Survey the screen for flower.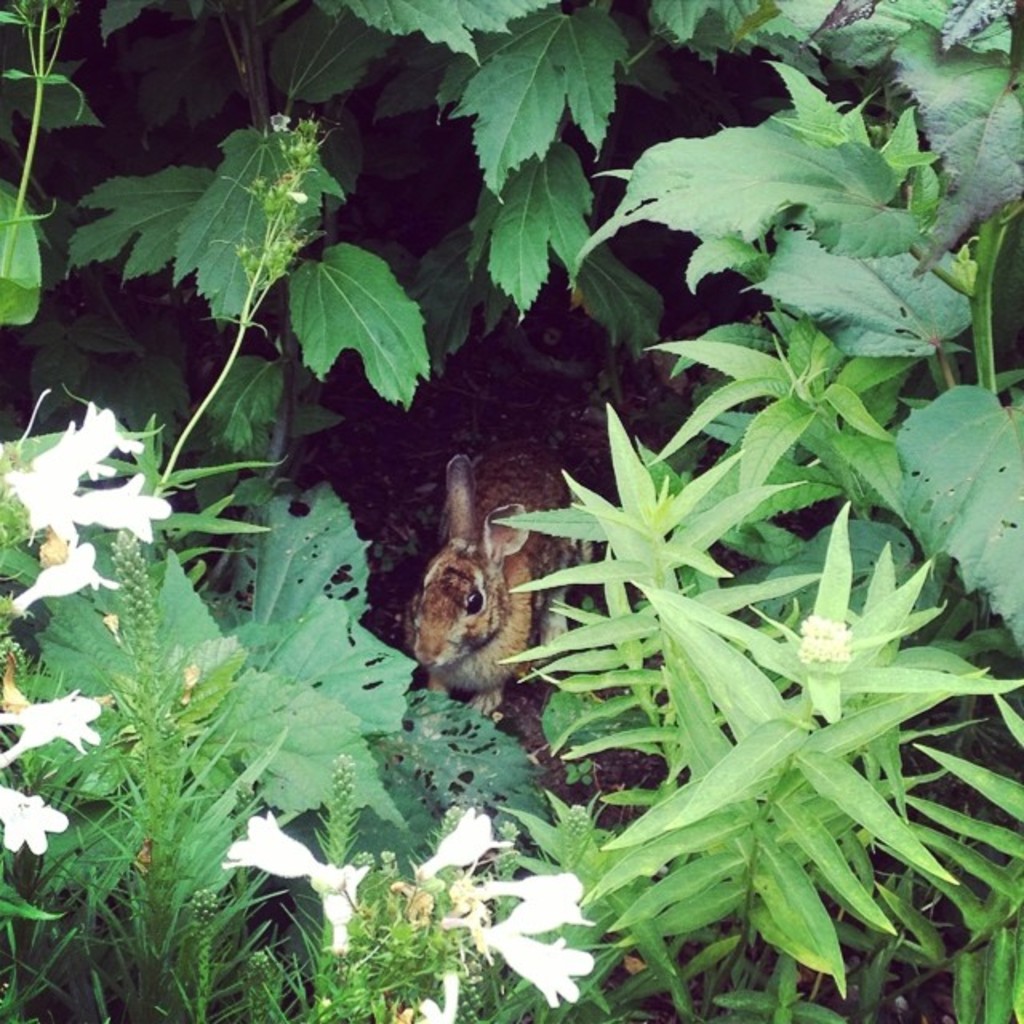
Survey found: Rect(474, 909, 600, 1005).
